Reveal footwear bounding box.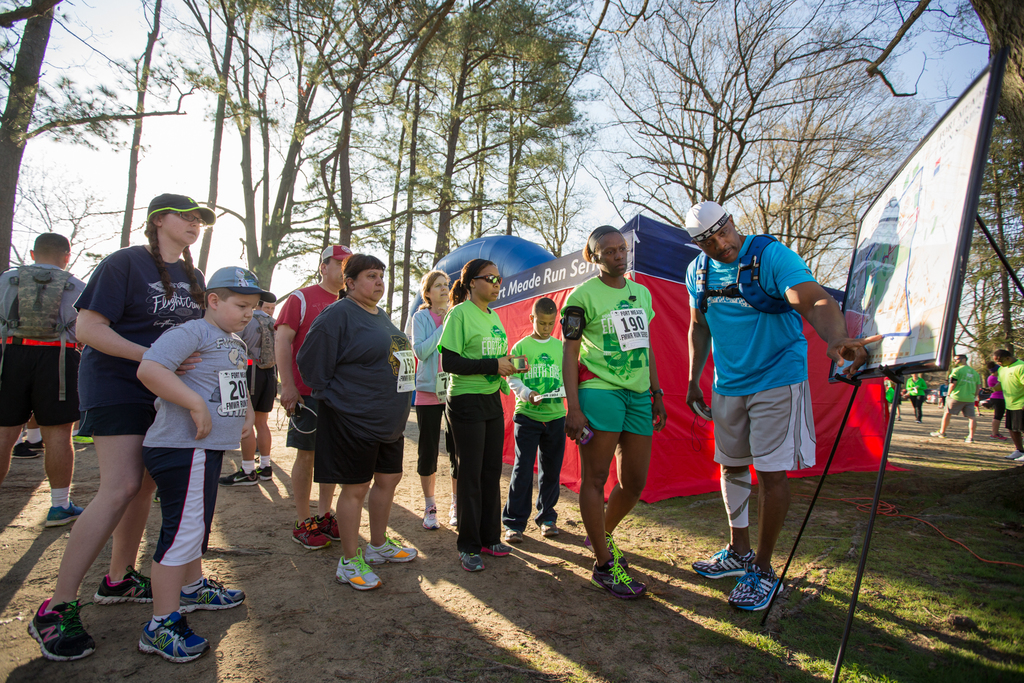
Revealed: {"x1": 138, "y1": 611, "x2": 206, "y2": 664}.
